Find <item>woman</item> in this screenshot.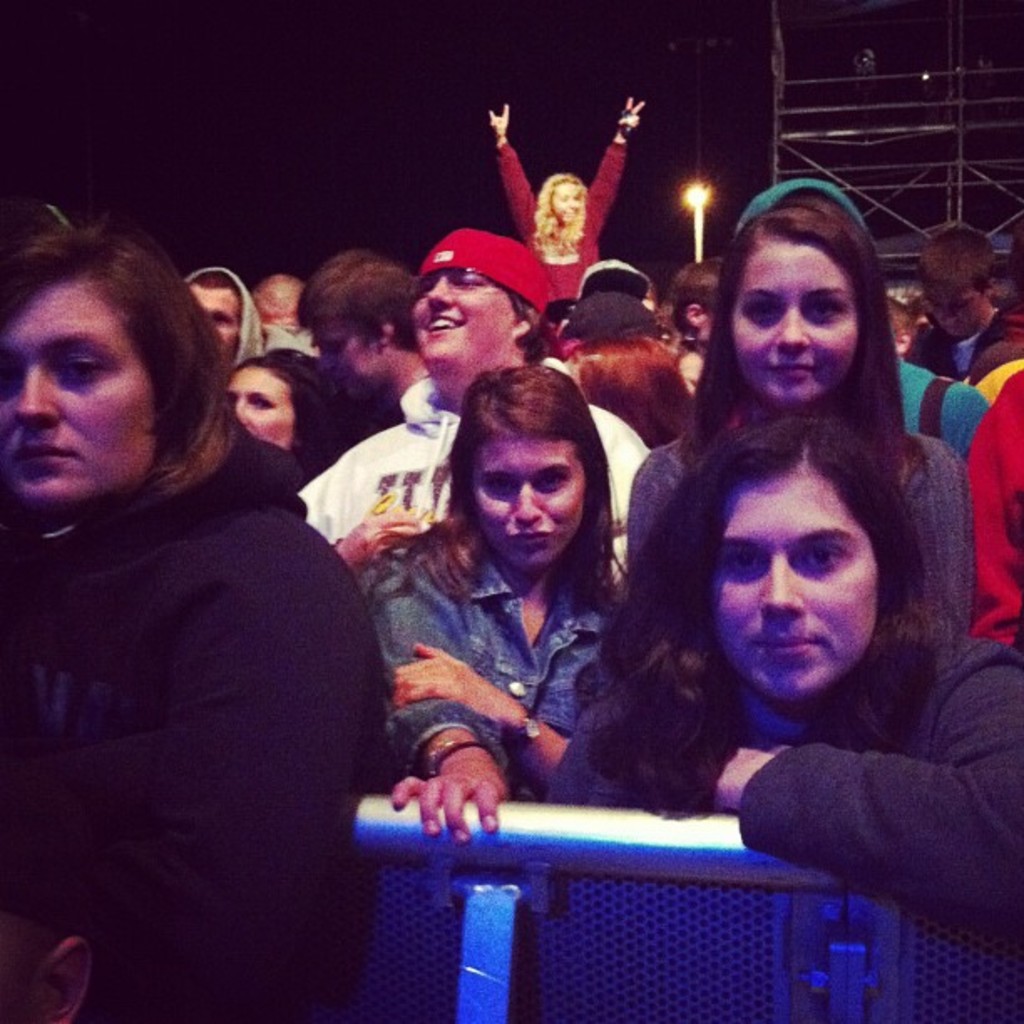
The bounding box for <item>woman</item> is 631/201/987/653.
